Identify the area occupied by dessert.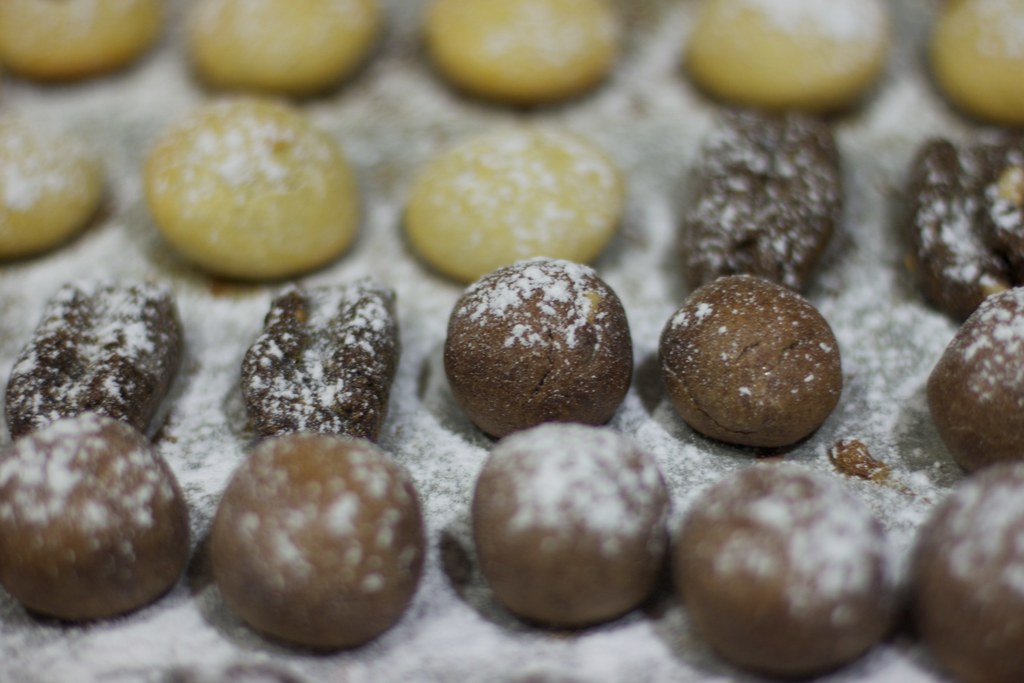
Area: left=474, top=431, right=681, bottom=609.
